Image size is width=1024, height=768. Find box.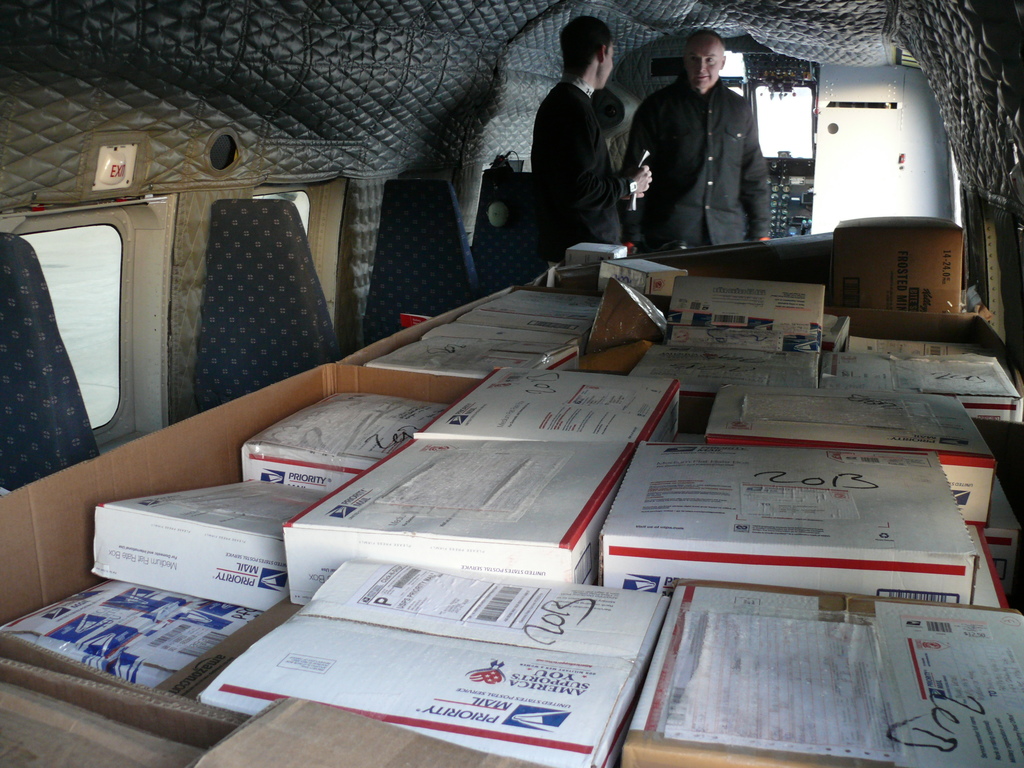
616,575,1023,767.
